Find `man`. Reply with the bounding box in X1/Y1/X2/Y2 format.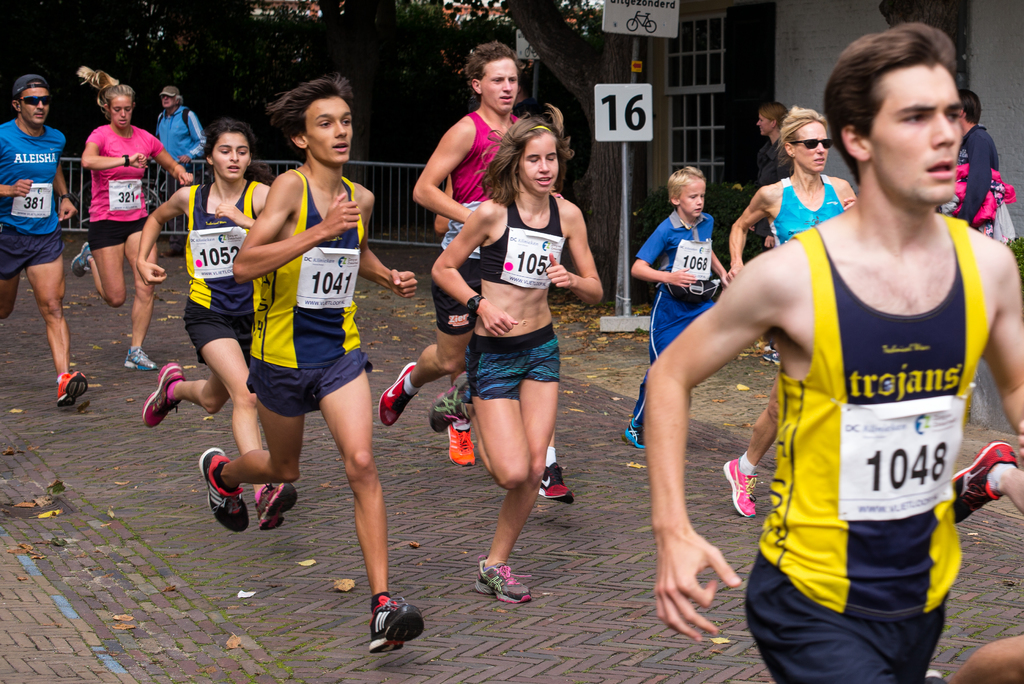
410/40/573/500.
